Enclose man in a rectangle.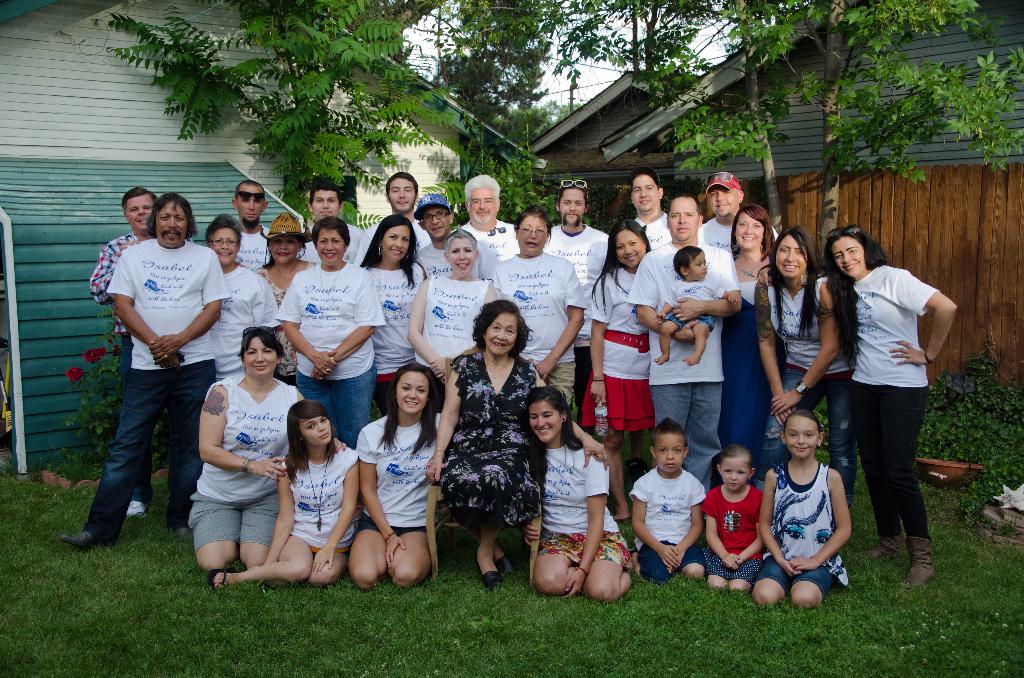
region(451, 174, 520, 269).
